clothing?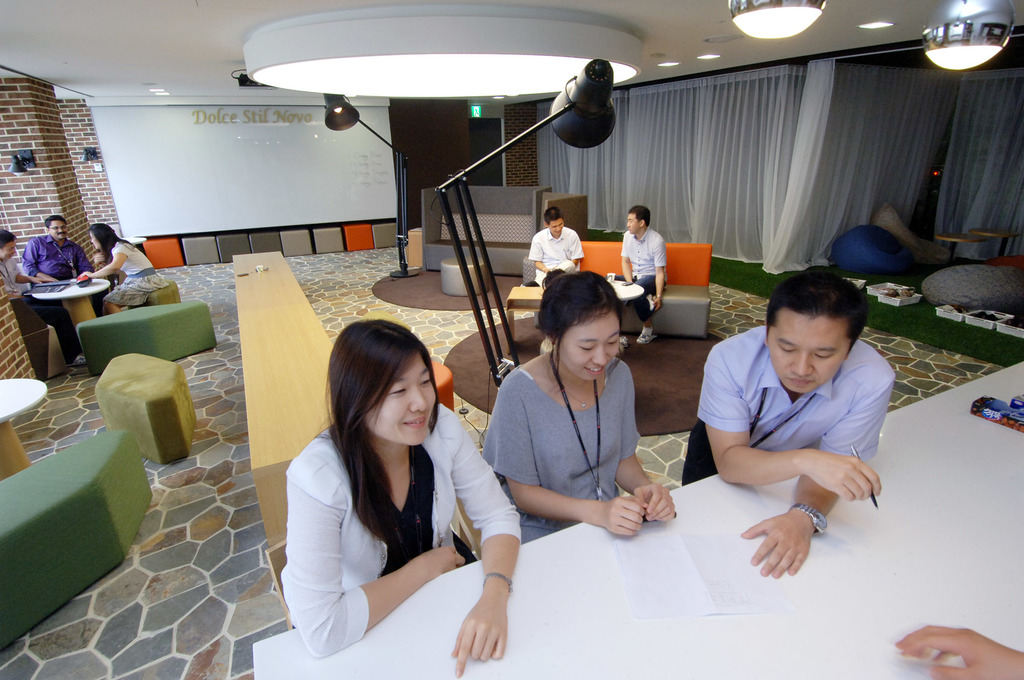
<box>614,227,673,297</box>
